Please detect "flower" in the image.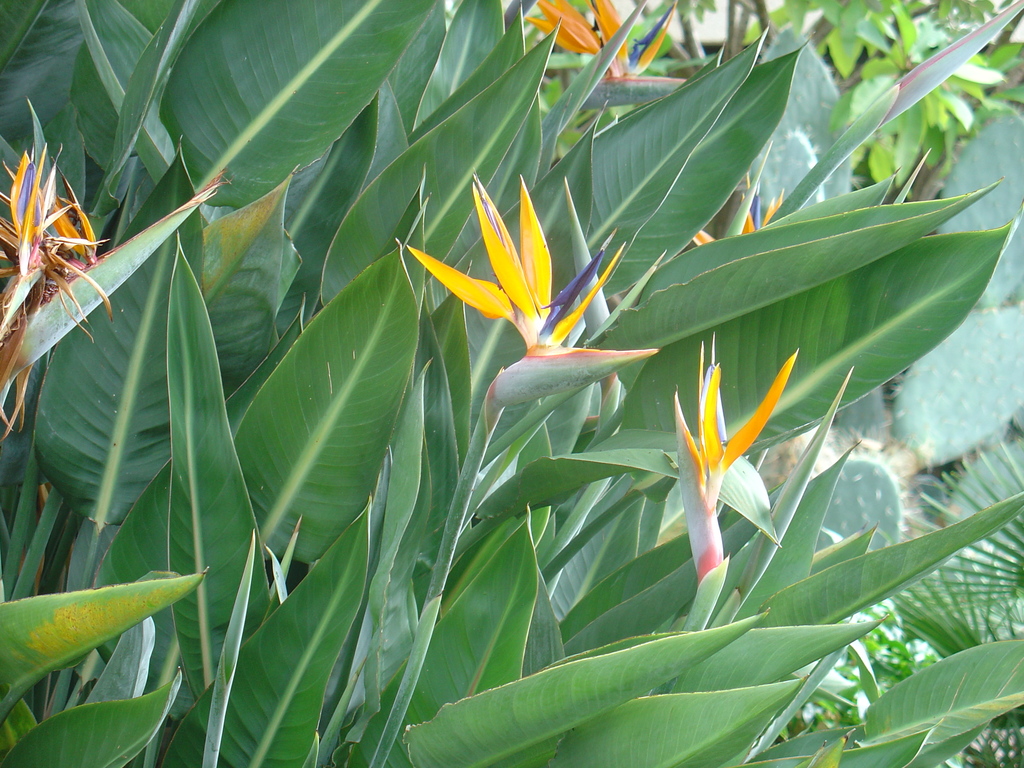
select_region(0, 142, 115, 435).
